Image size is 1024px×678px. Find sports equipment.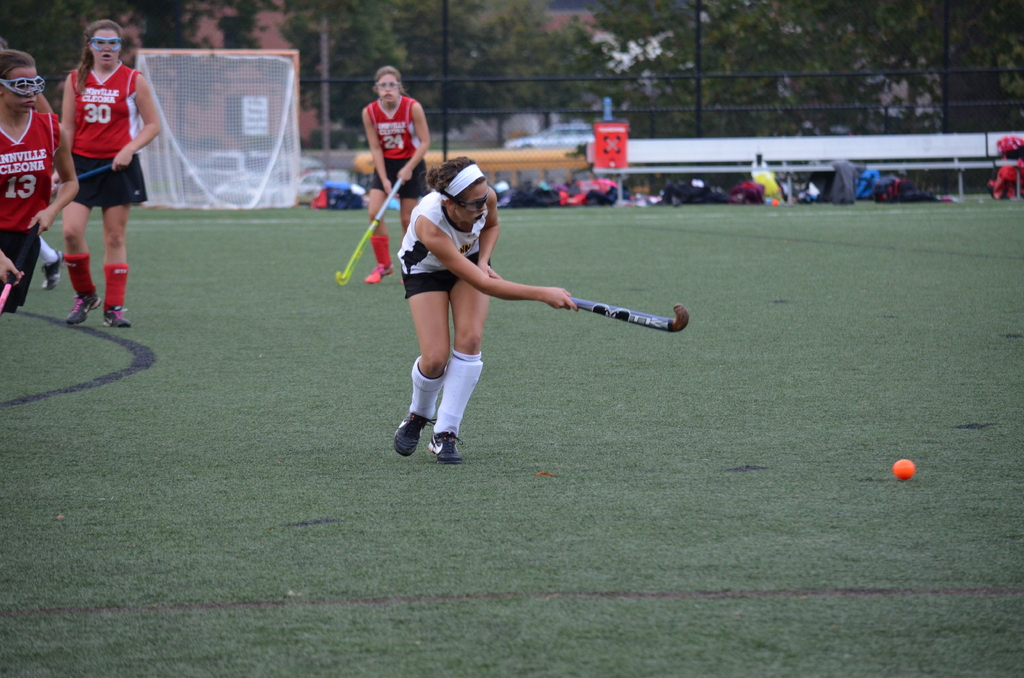
<region>104, 307, 131, 331</region>.
